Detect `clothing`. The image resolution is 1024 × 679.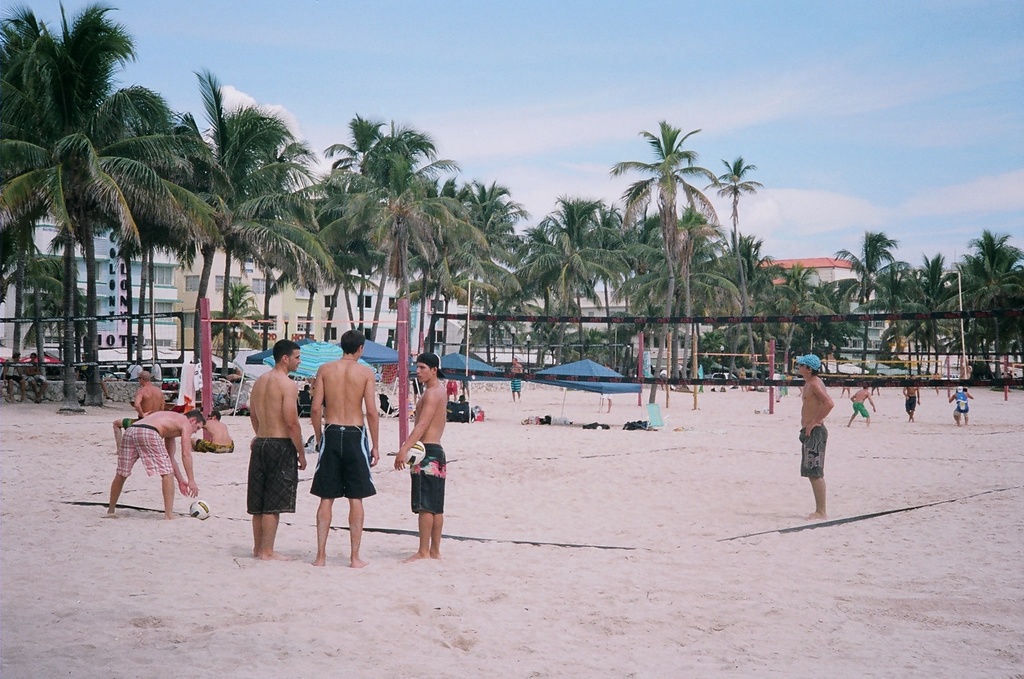
124,362,140,378.
